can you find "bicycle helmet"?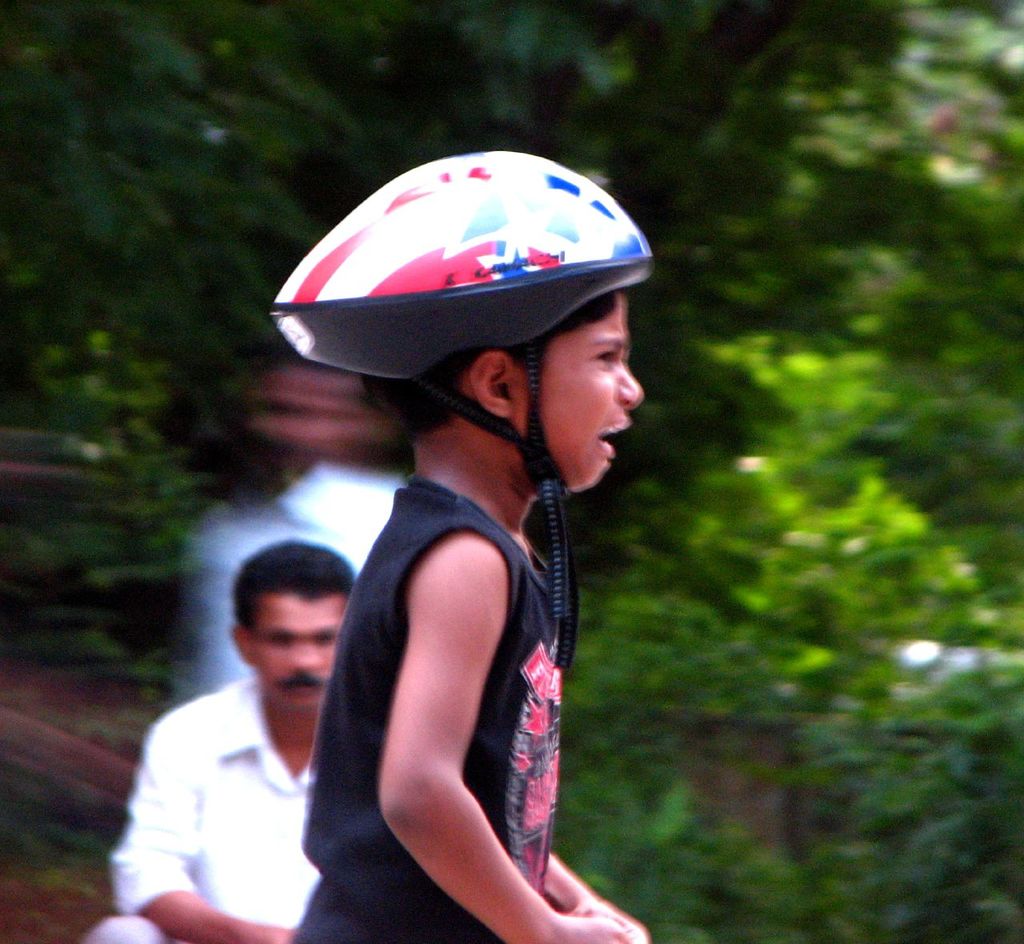
Yes, bounding box: (x1=260, y1=157, x2=638, y2=661).
